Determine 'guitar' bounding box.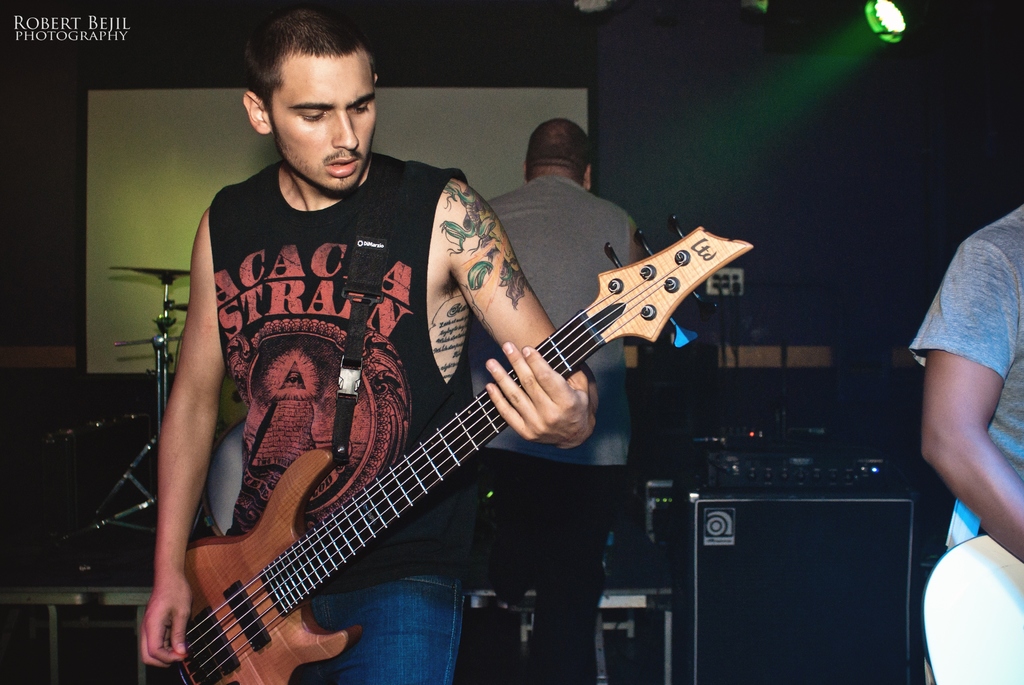
Determined: [x1=171, y1=226, x2=755, y2=684].
